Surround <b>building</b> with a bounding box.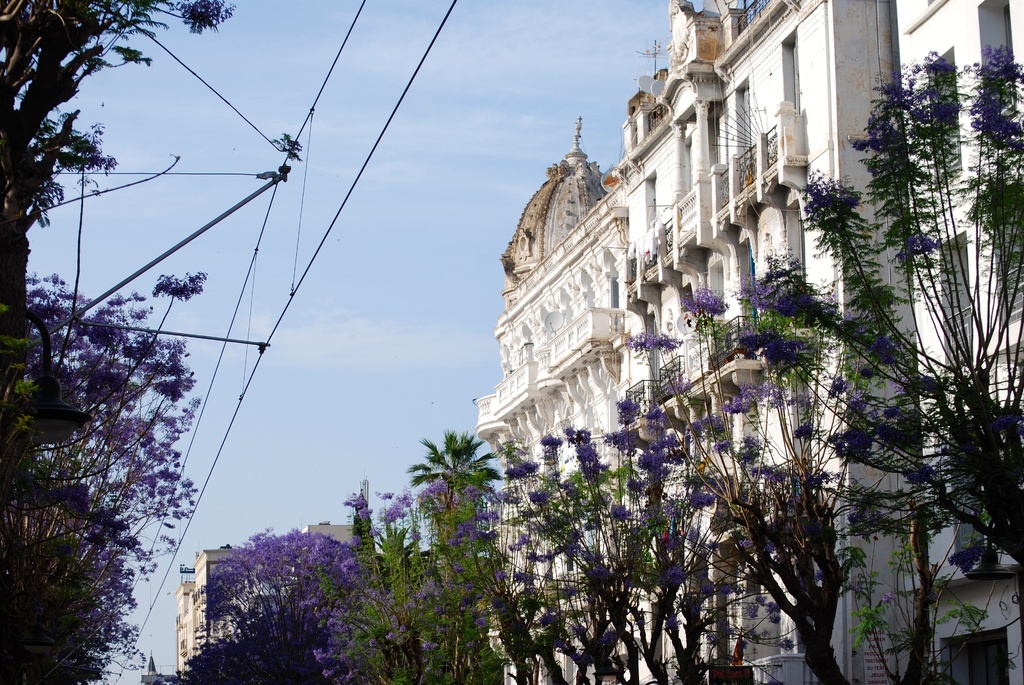
<box>179,544,292,678</box>.
